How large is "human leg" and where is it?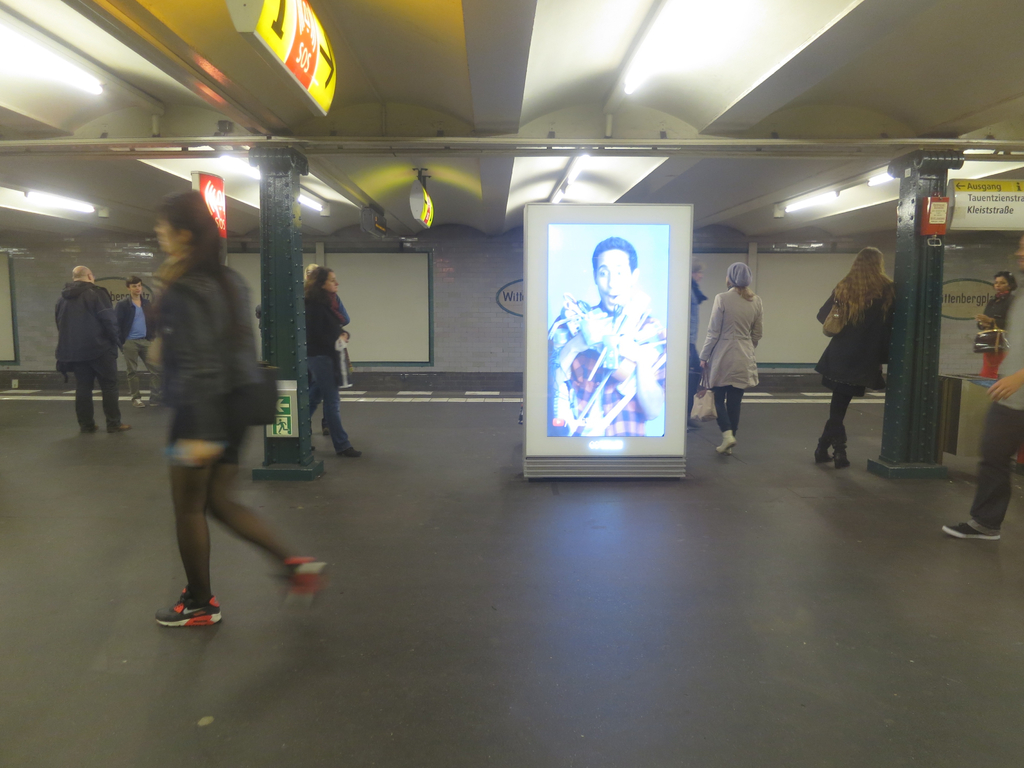
Bounding box: bbox=[93, 351, 133, 436].
